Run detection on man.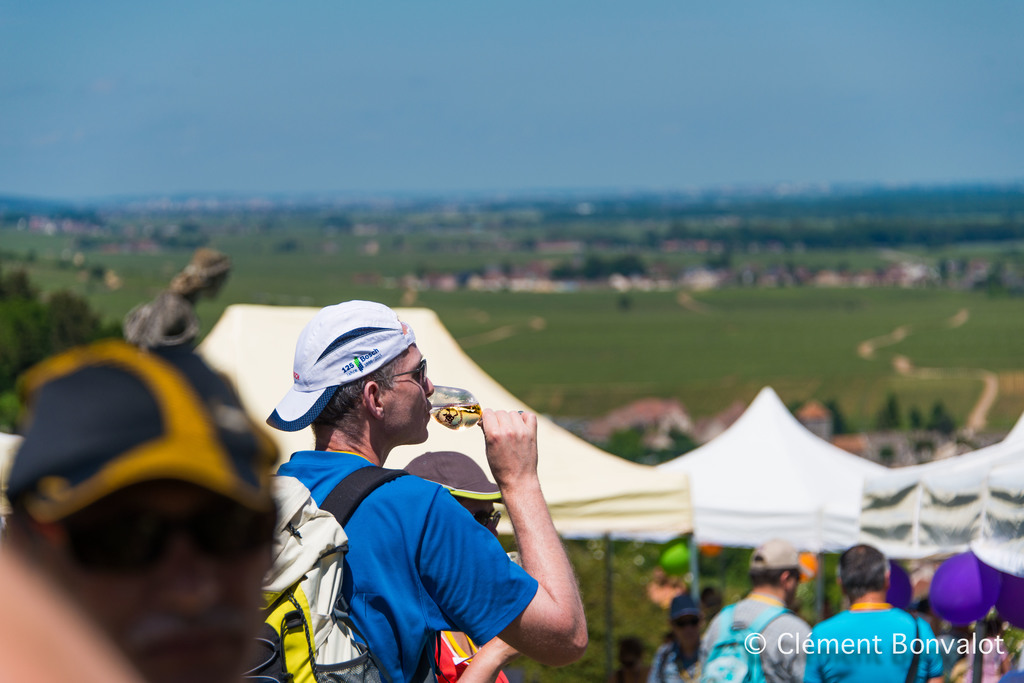
Result: rect(804, 542, 946, 682).
